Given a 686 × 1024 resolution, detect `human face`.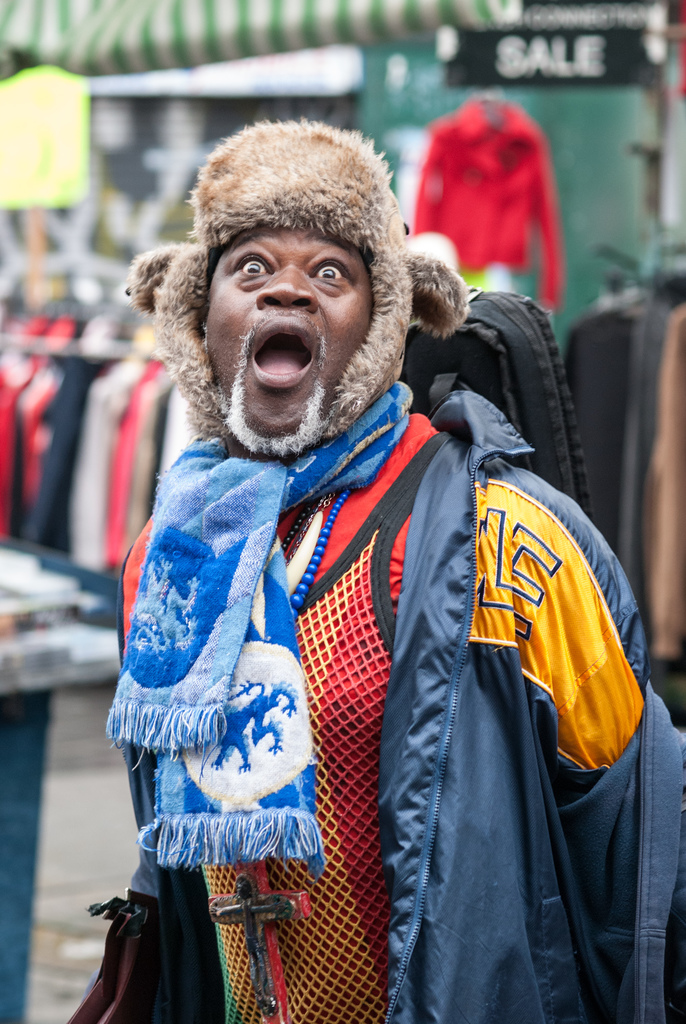
208,225,388,449.
